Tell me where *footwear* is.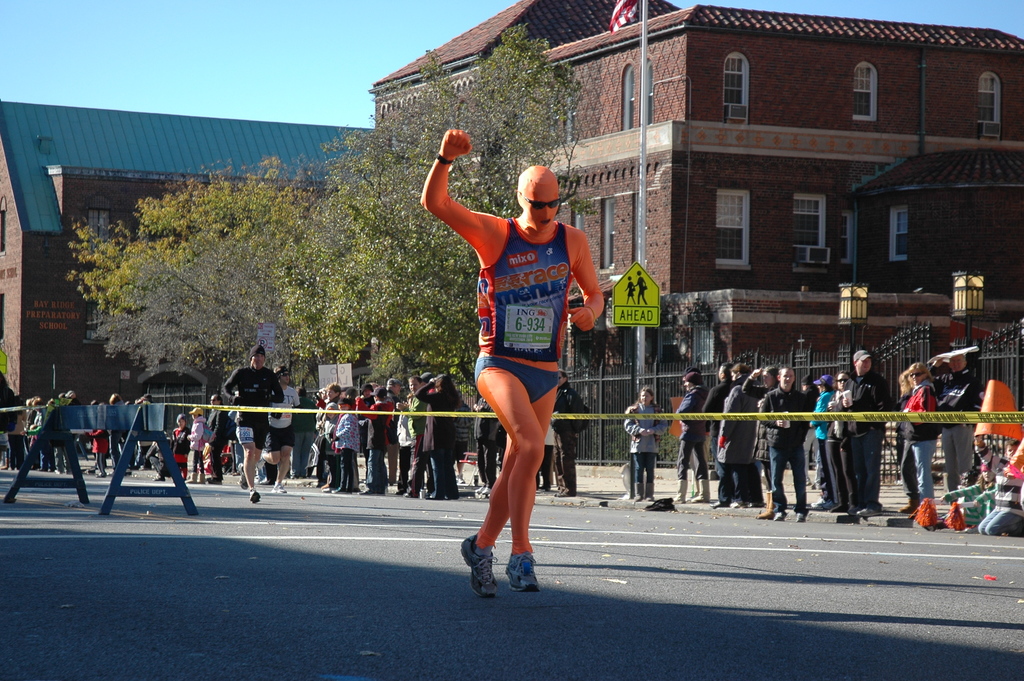
*footwear* is at rect(673, 474, 689, 505).
